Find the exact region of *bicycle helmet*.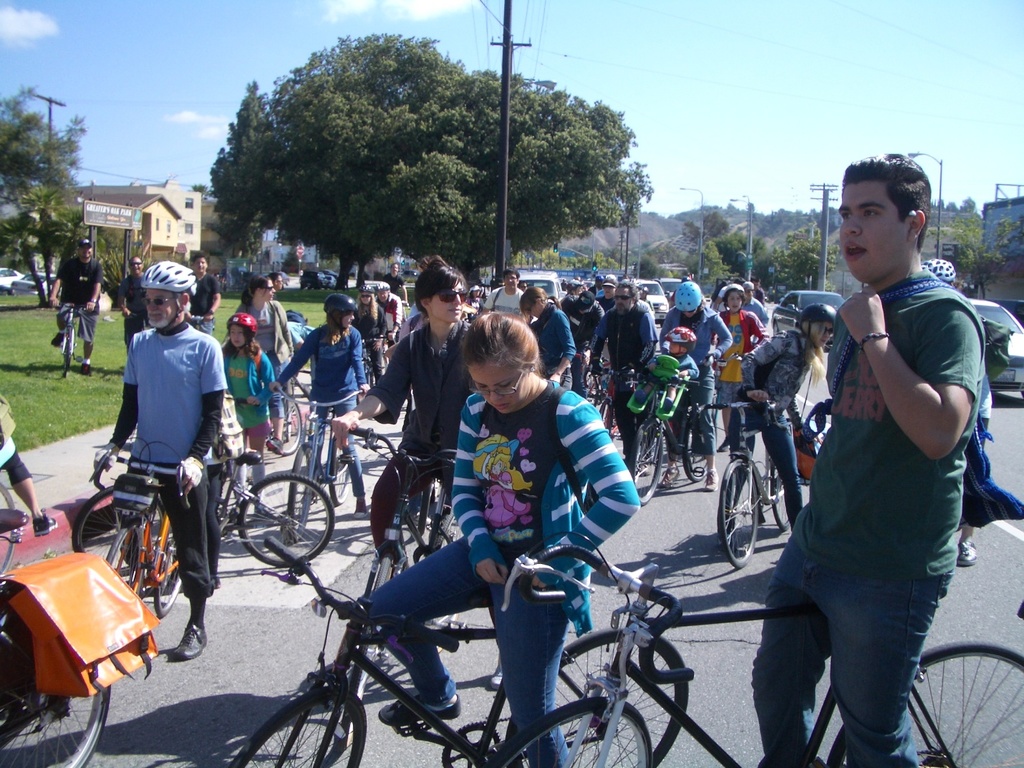
Exact region: 797:303:830:336.
